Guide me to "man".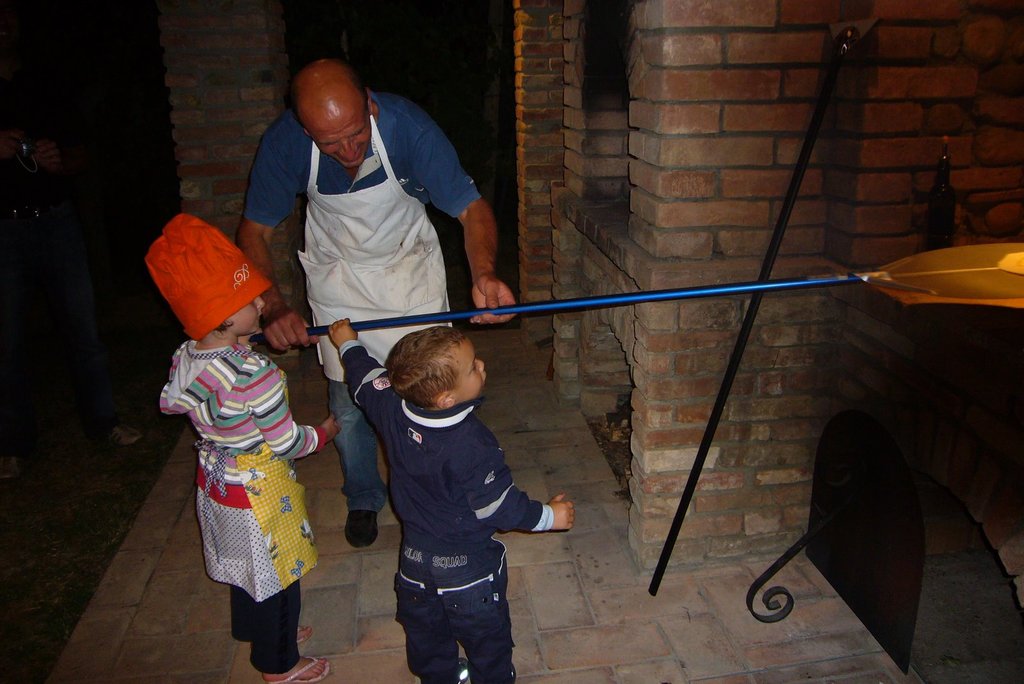
Guidance: <bbox>239, 54, 521, 553</bbox>.
